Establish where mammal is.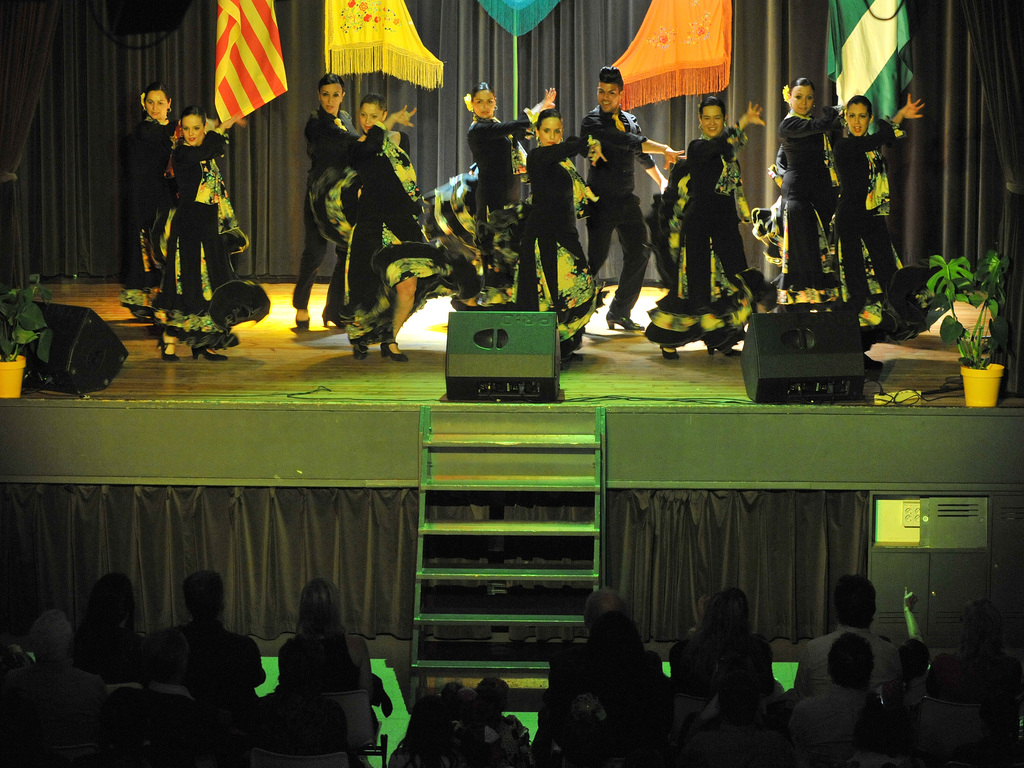
Established at (678, 653, 776, 767).
